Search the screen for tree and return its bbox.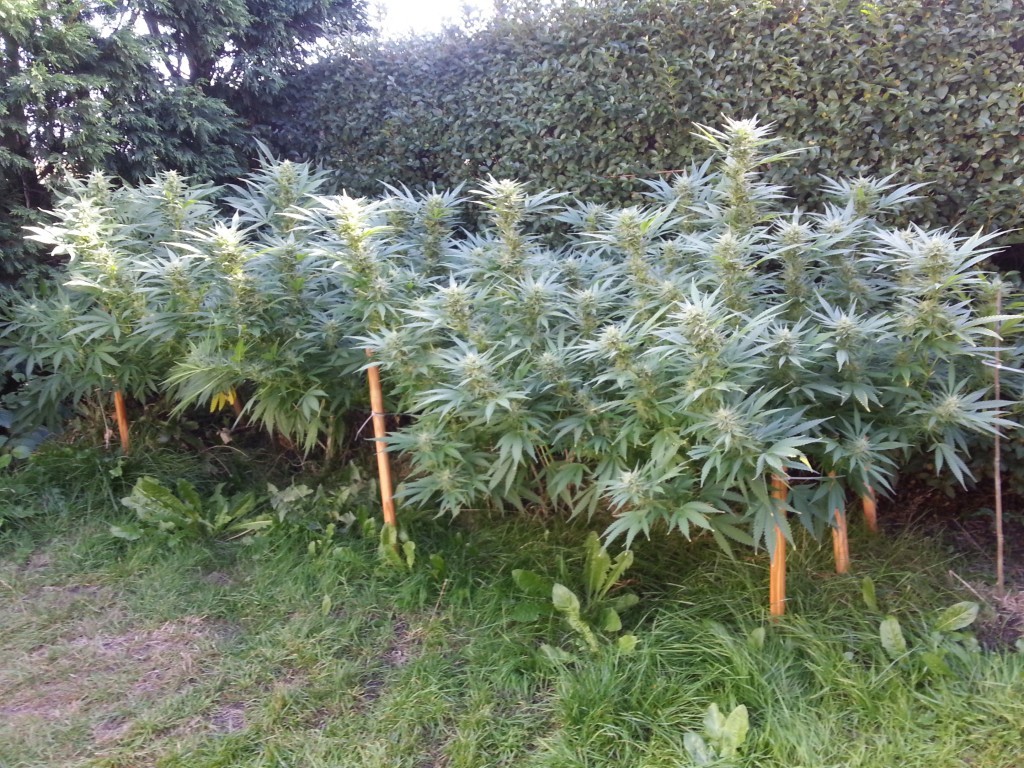
Found: bbox=(120, 1, 380, 81).
